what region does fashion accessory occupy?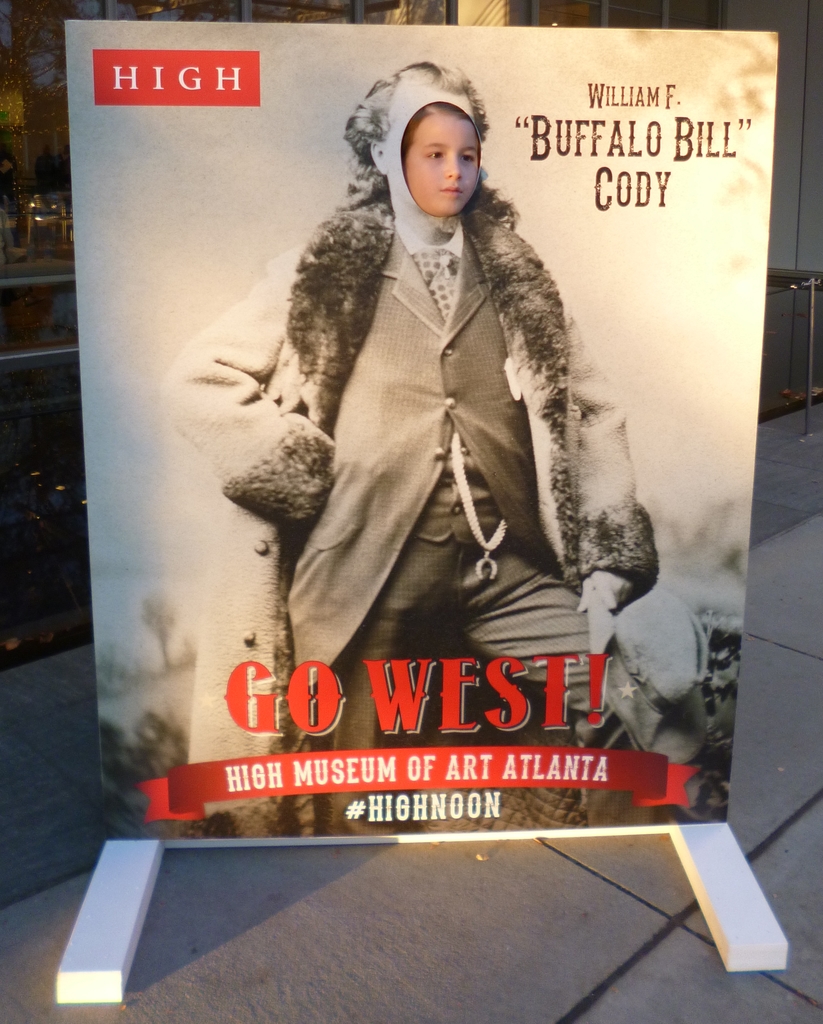
[448, 426, 504, 588].
